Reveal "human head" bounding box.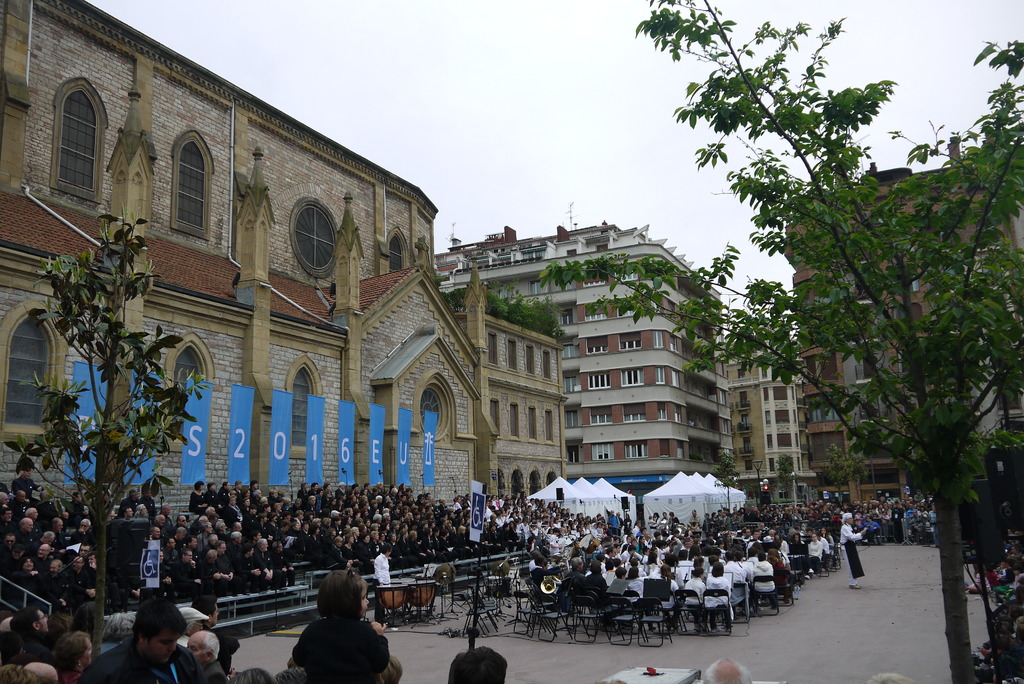
Revealed: crop(162, 503, 173, 516).
